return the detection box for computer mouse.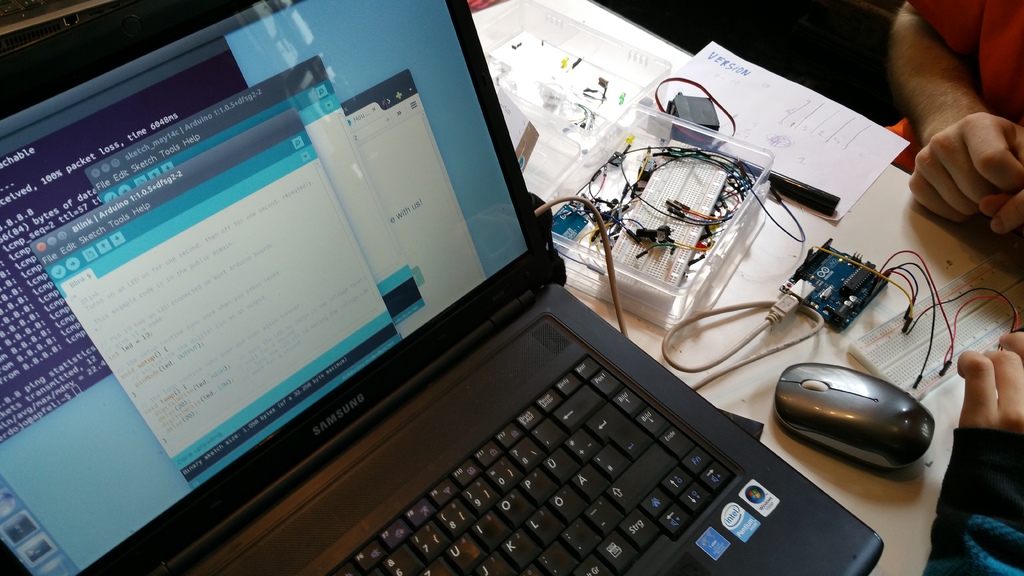
(left=774, top=360, right=932, bottom=471).
